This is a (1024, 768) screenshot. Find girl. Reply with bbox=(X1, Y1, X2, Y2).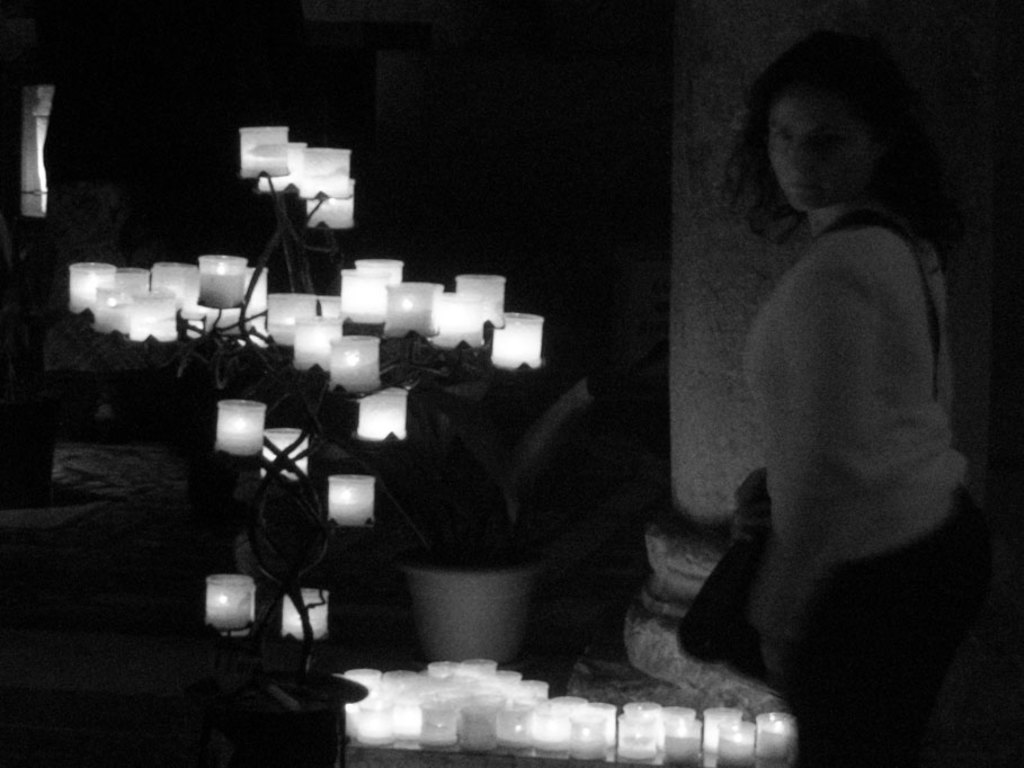
bbox=(728, 32, 977, 767).
